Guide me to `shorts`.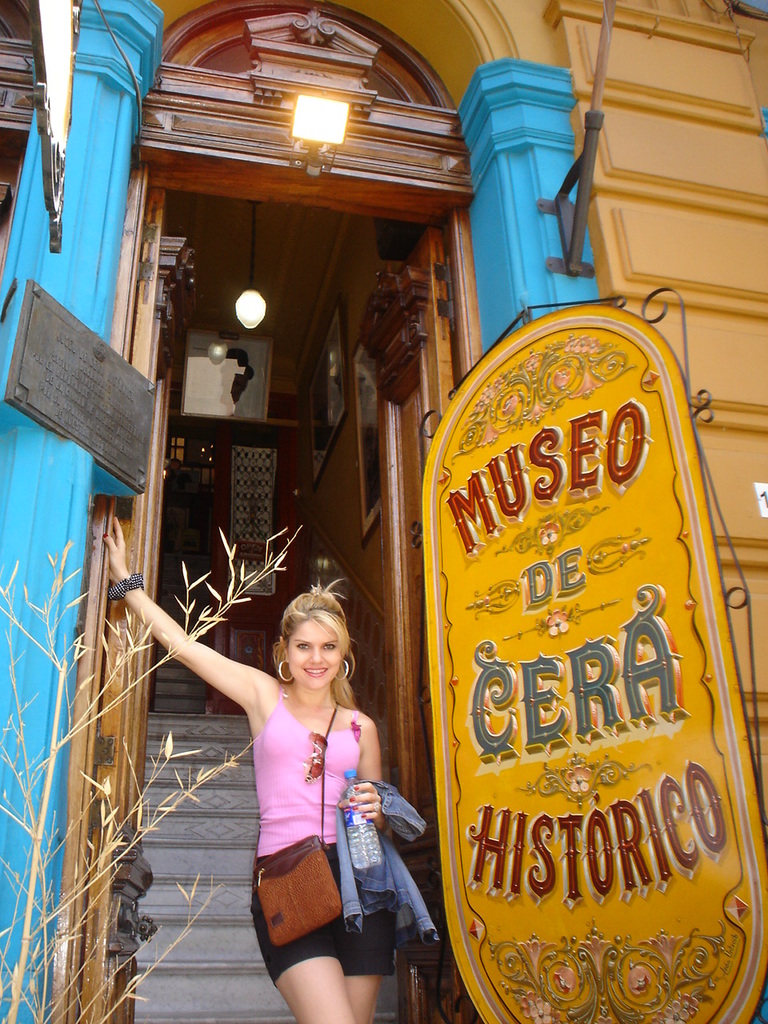
Guidance: region(240, 835, 406, 972).
